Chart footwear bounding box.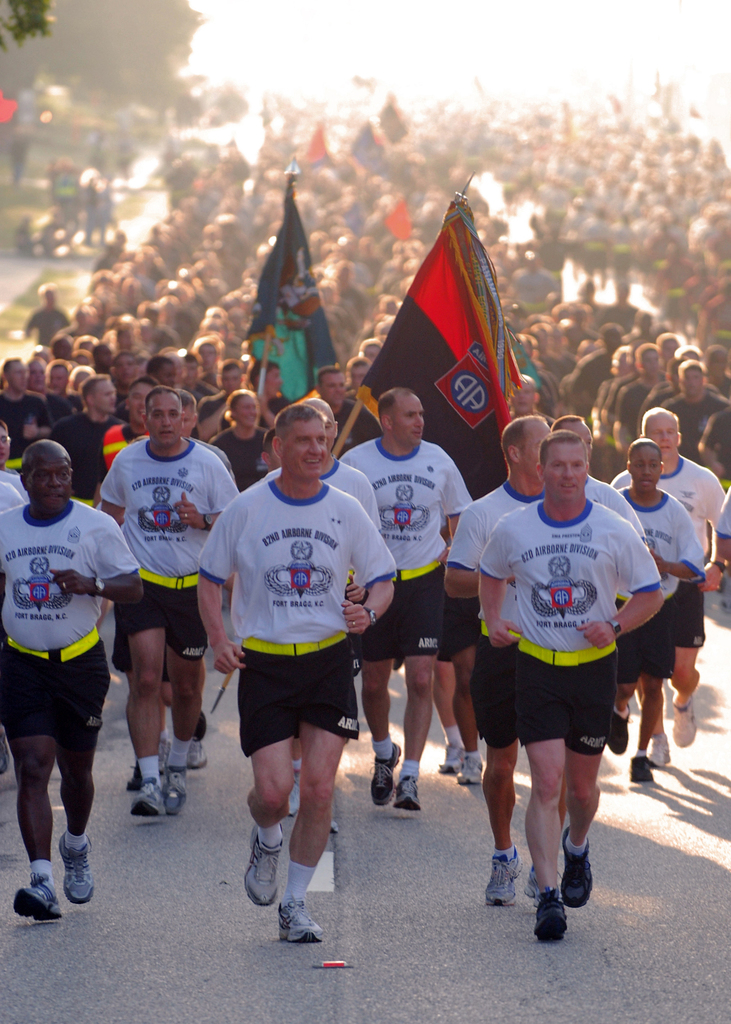
Charted: pyautogui.locateOnScreen(433, 742, 460, 776).
